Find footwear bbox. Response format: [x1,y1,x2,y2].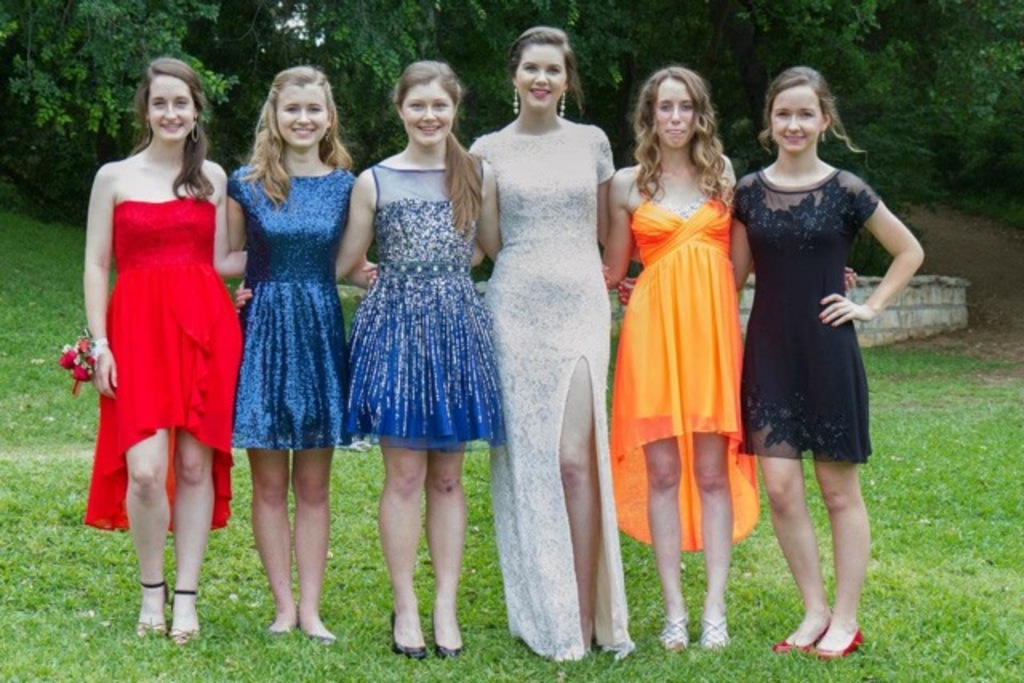
[133,574,166,638].
